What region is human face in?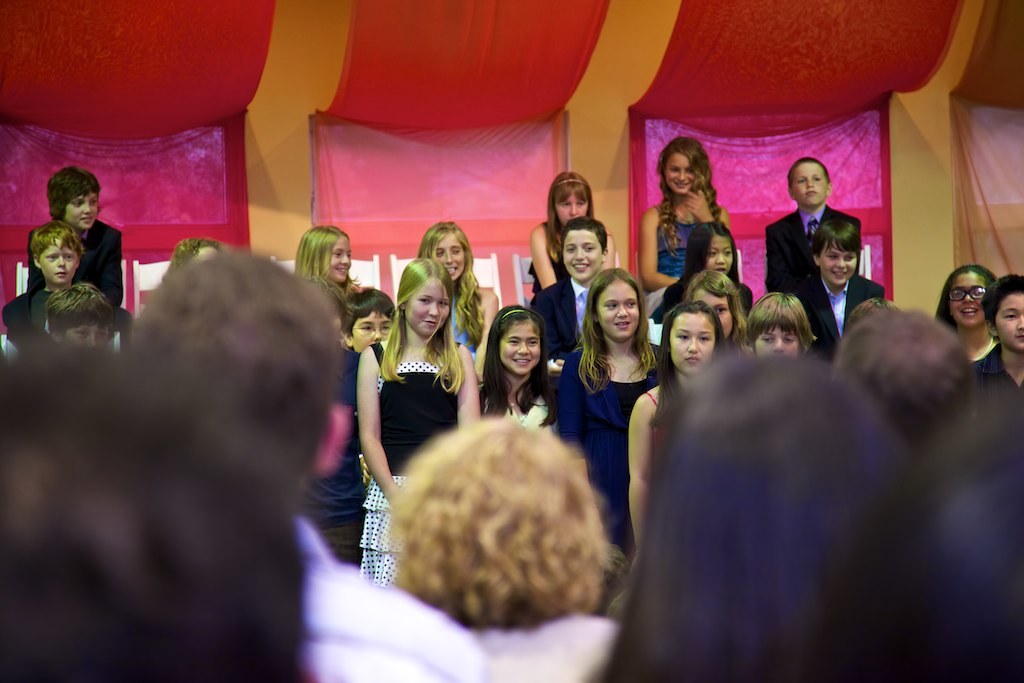
(821,240,859,290).
